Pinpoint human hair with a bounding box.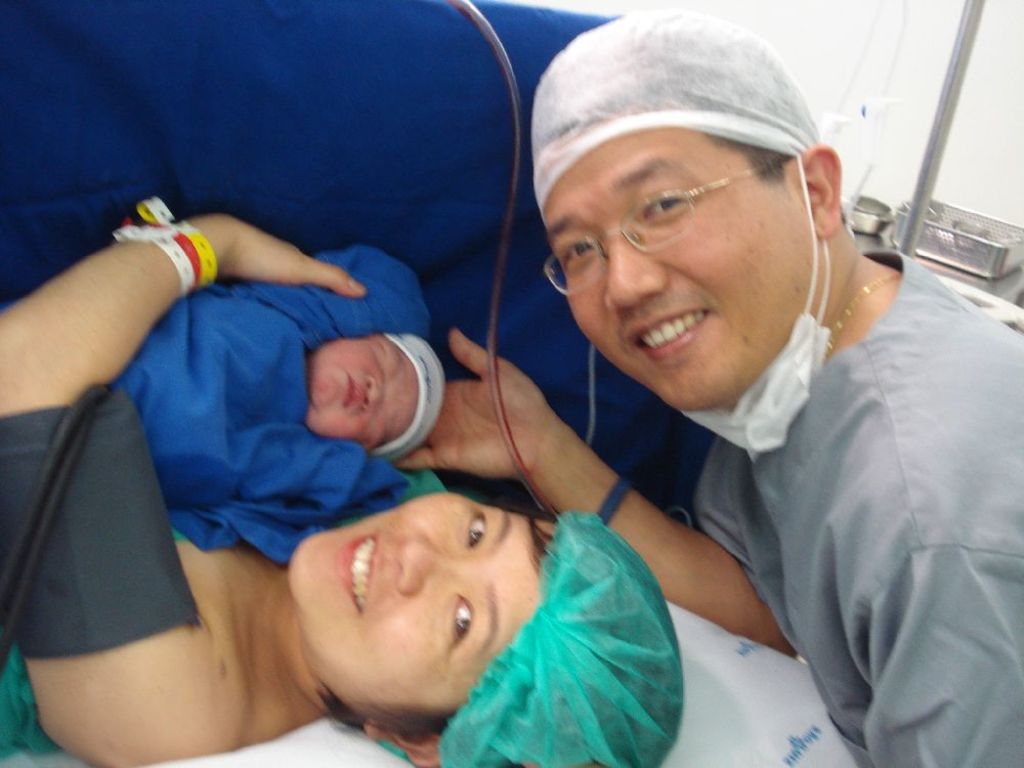
Rect(705, 134, 797, 184).
